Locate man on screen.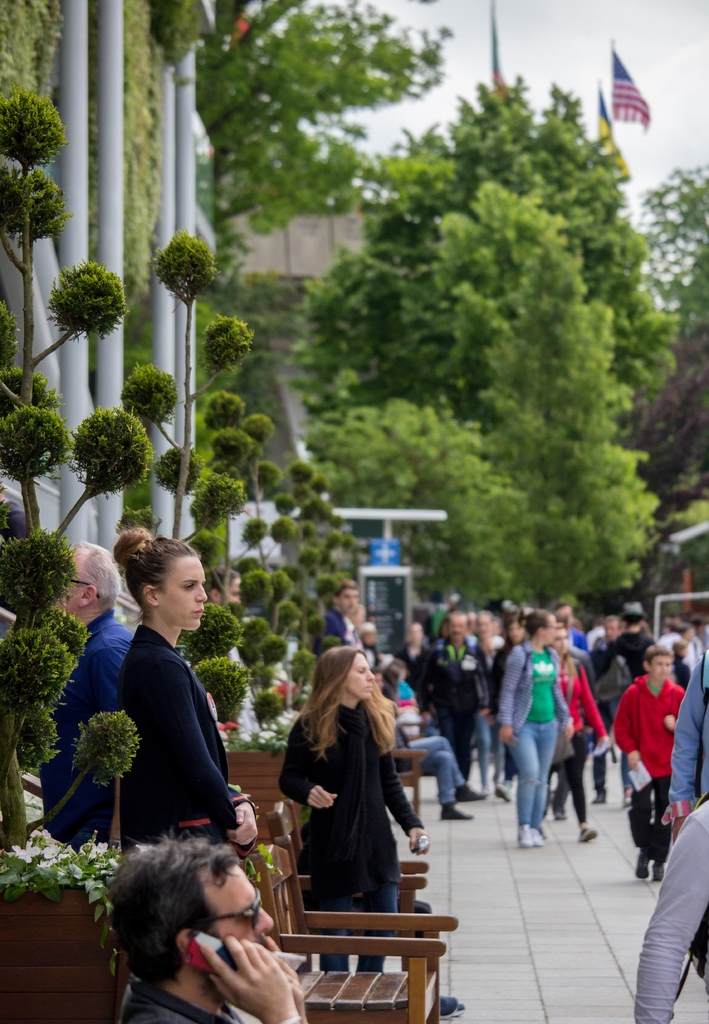
On screen at BBox(432, 610, 487, 771).
